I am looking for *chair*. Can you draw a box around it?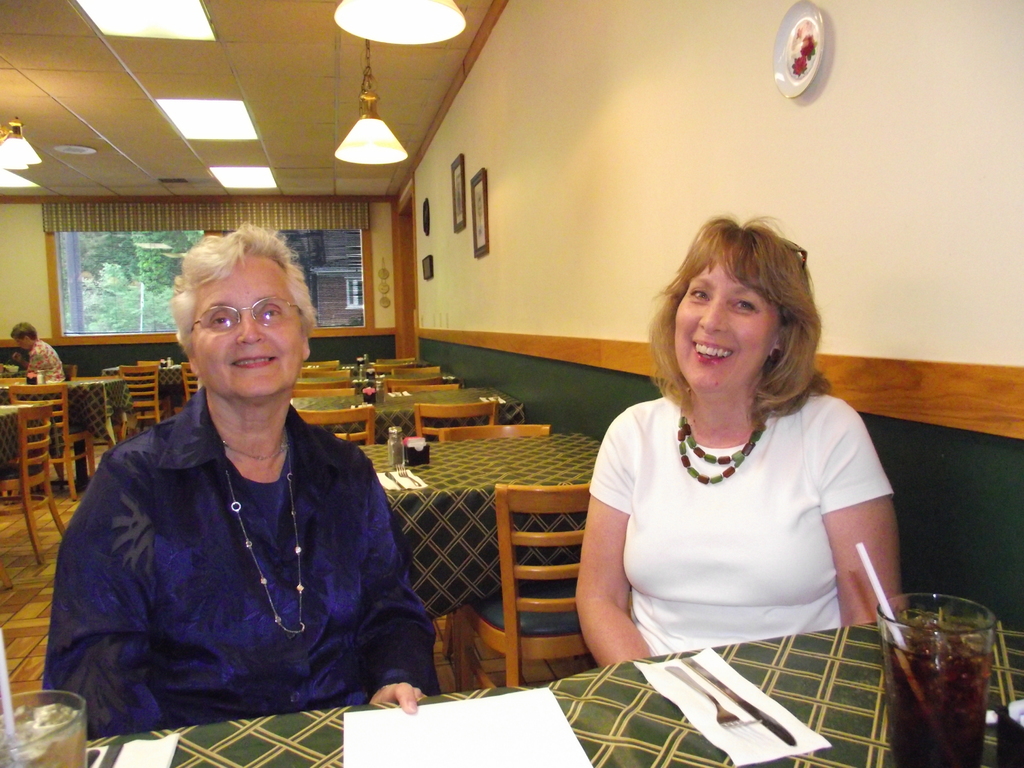
Sure, the bounding box is crop(106, 361, 170, 431).
